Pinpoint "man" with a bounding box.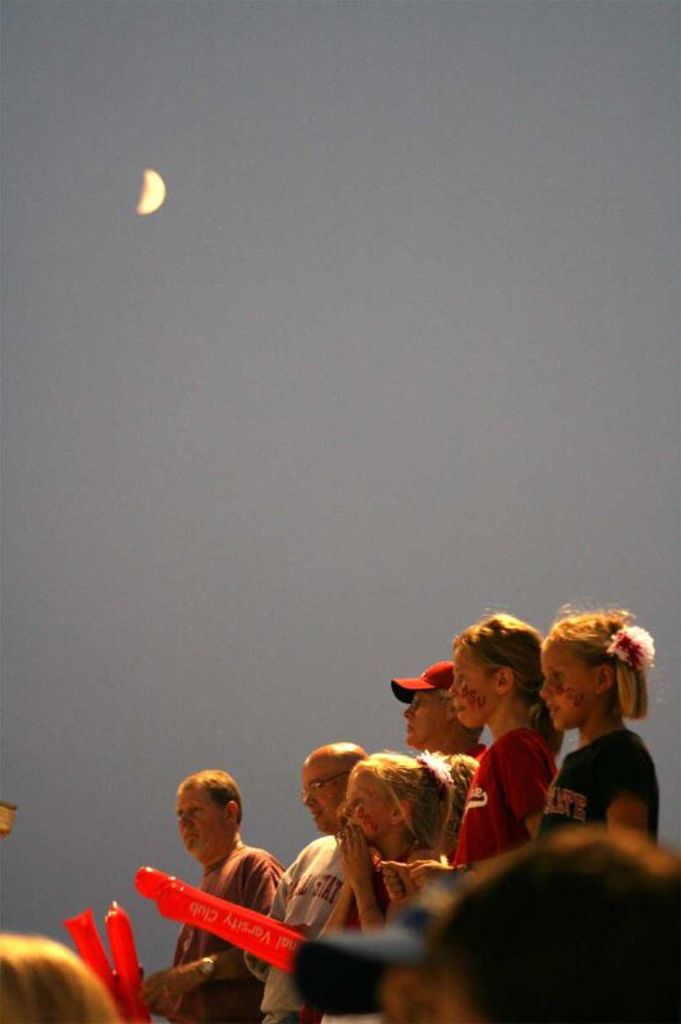
box(243, 744, 367, 1023).
